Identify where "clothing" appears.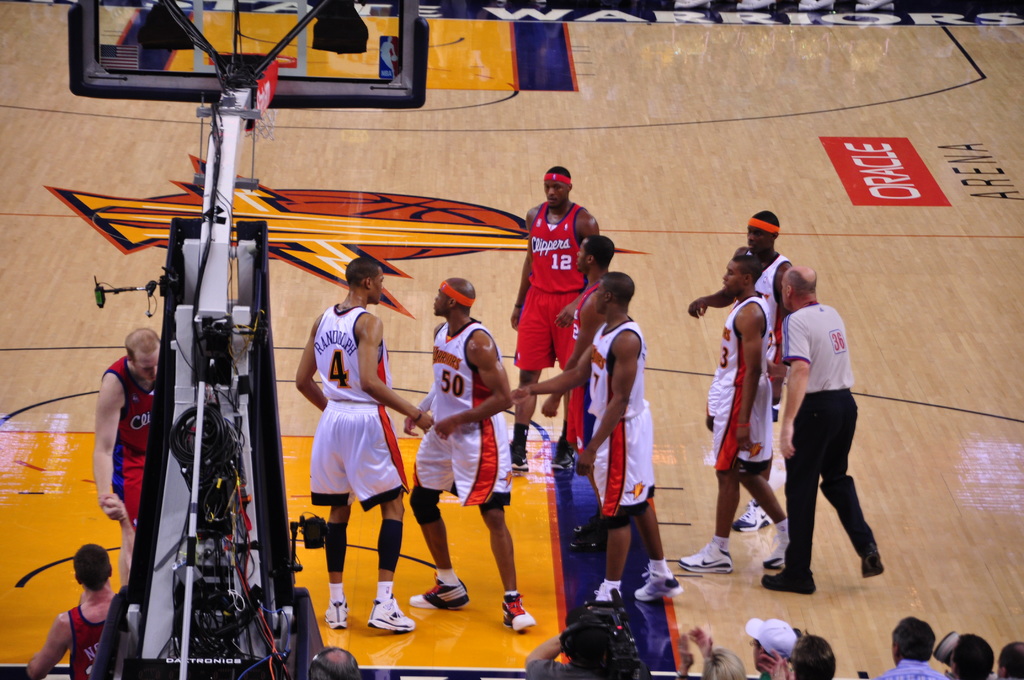
Appears at [305,295,408,508].
